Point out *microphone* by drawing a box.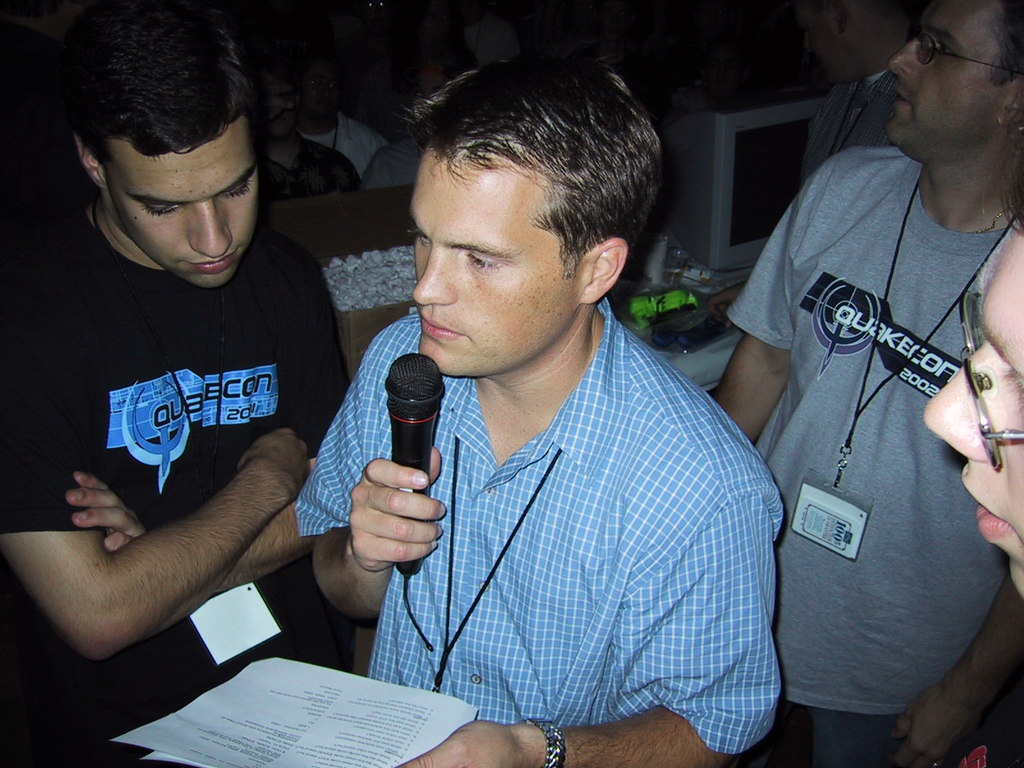
l=372, t=347, r=460, b=585.
